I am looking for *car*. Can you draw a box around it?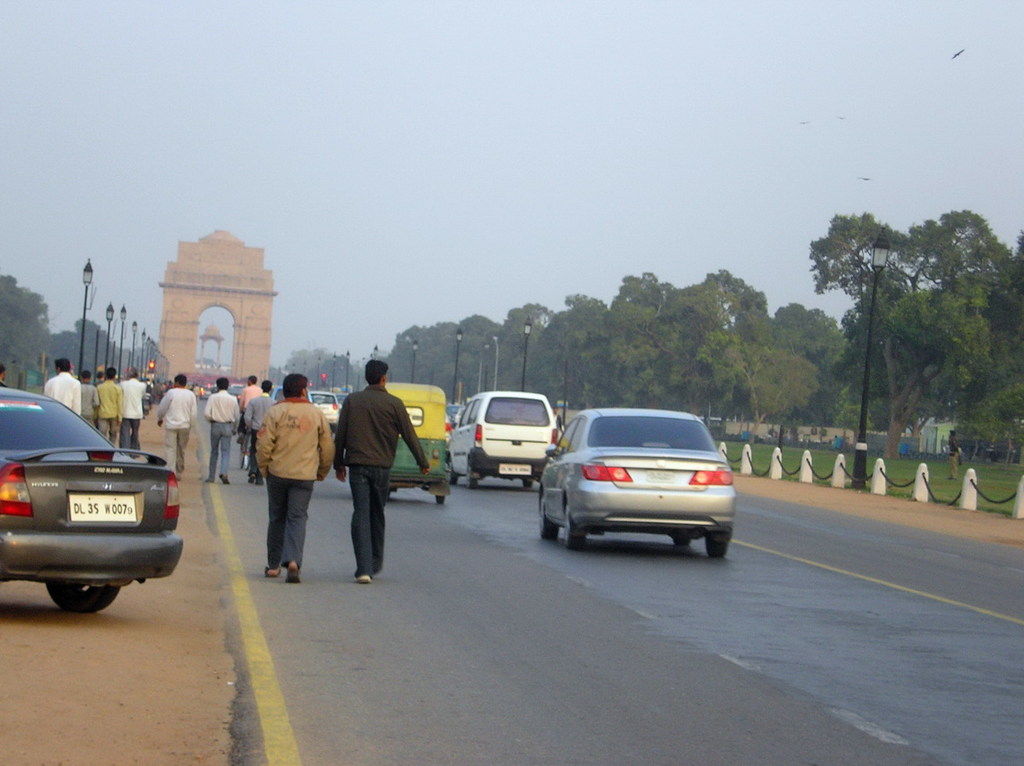
Sure, the bounding box is rect(541, 403, 738, 557).
